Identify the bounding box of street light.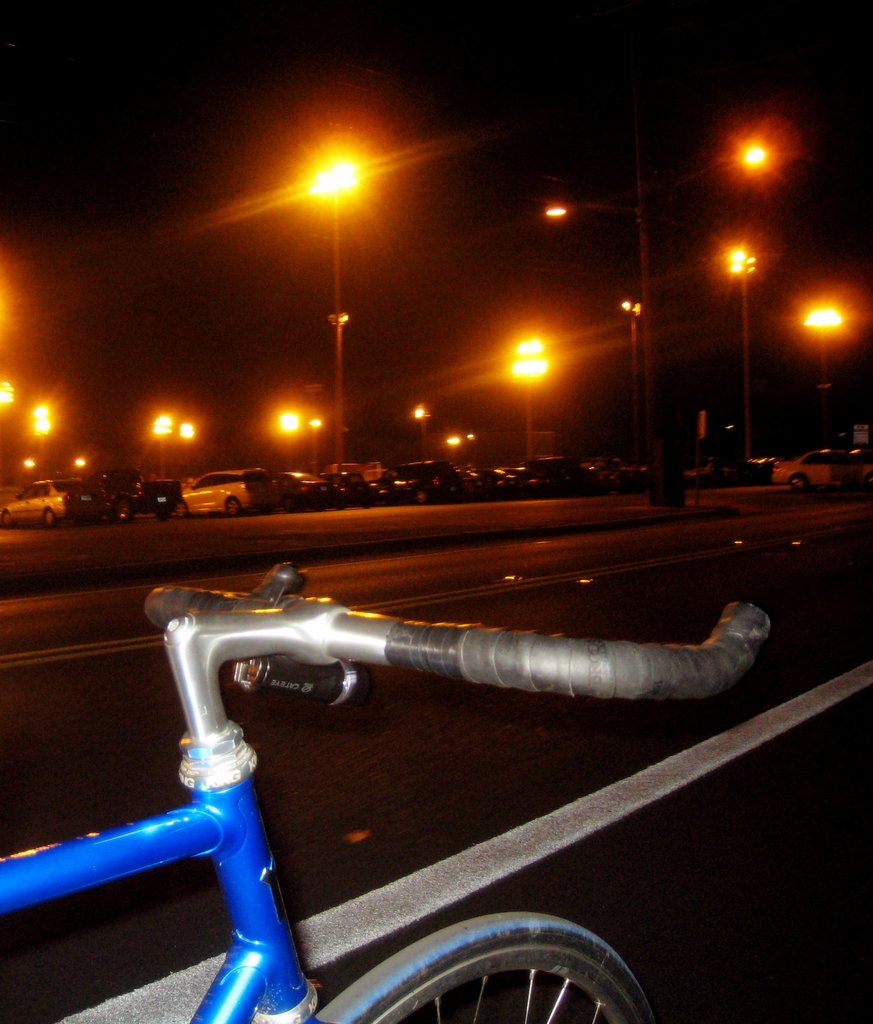
(x1=320, y1=300, x2=359, y2=481).
